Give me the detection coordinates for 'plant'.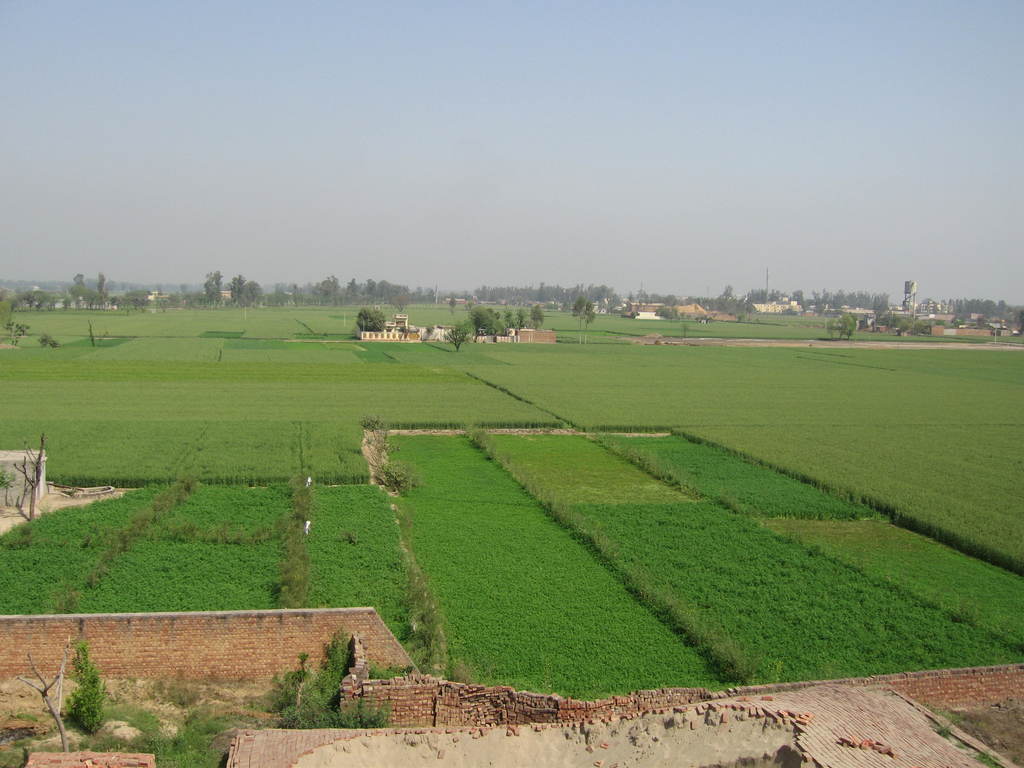
box=[59, 640, 112, 738].
